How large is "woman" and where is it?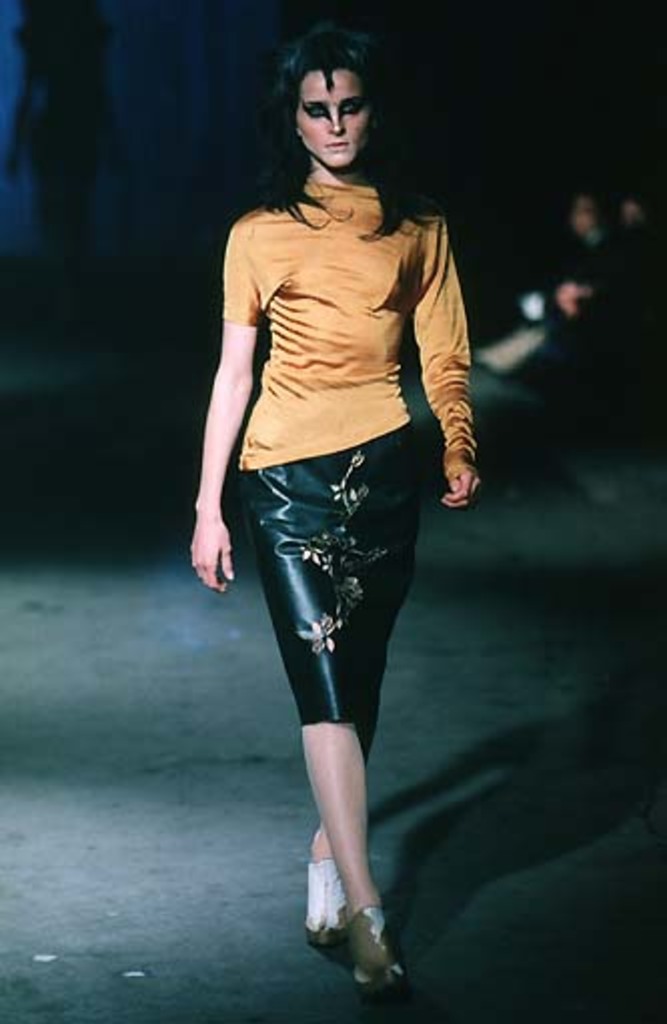
Bounding box: box(178, 34, 501, 940).
